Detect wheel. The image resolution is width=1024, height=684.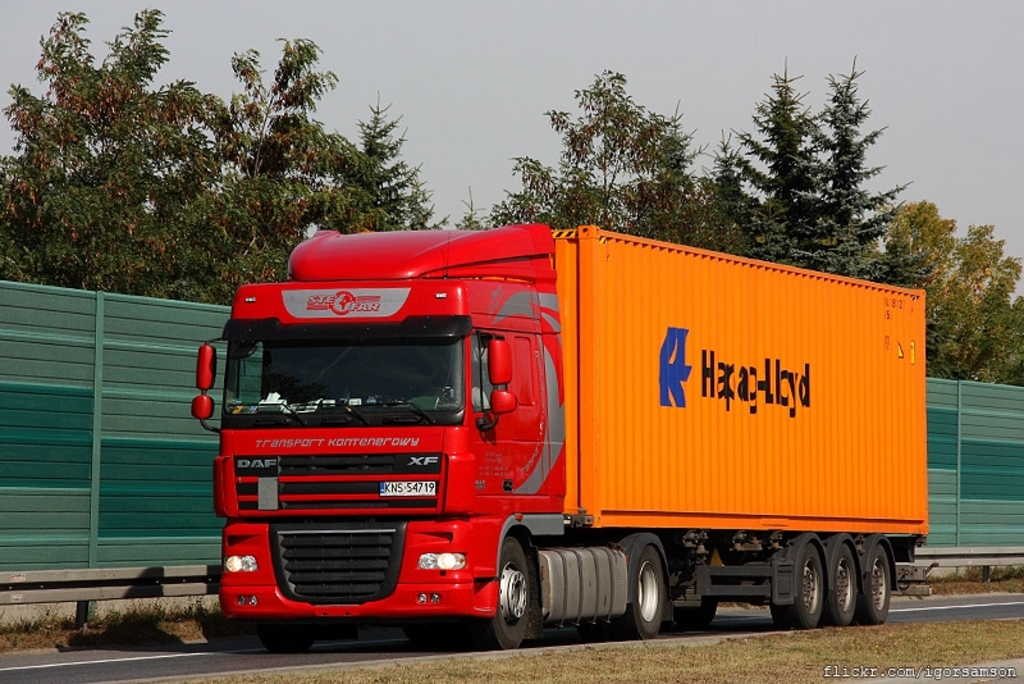
crop(859, 544, 893, 626).
